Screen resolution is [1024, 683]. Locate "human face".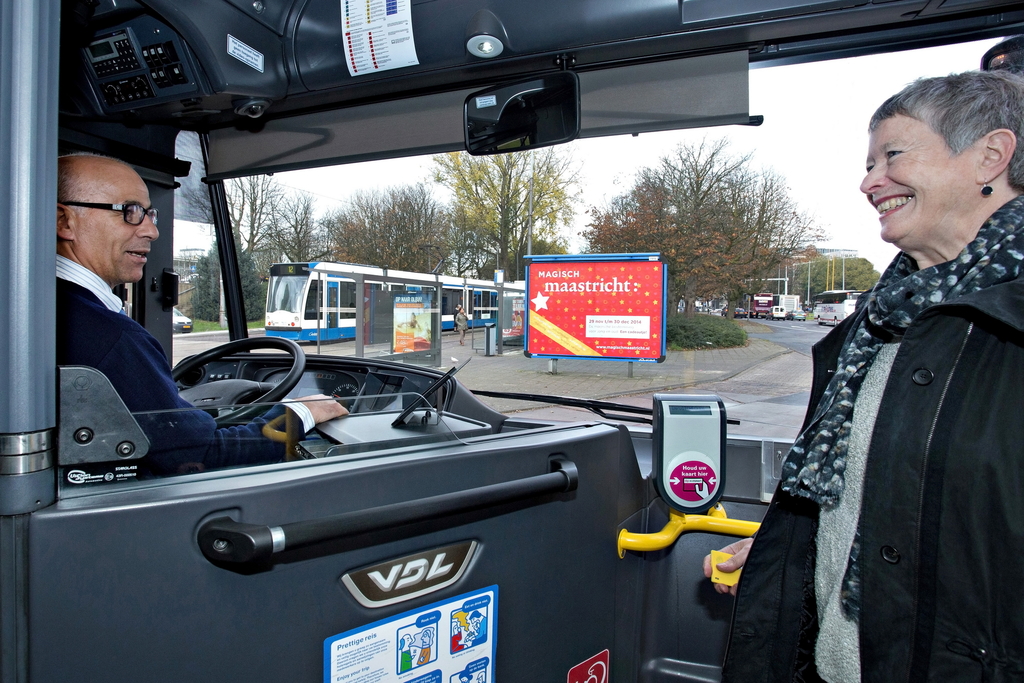
81:178:160:281.
